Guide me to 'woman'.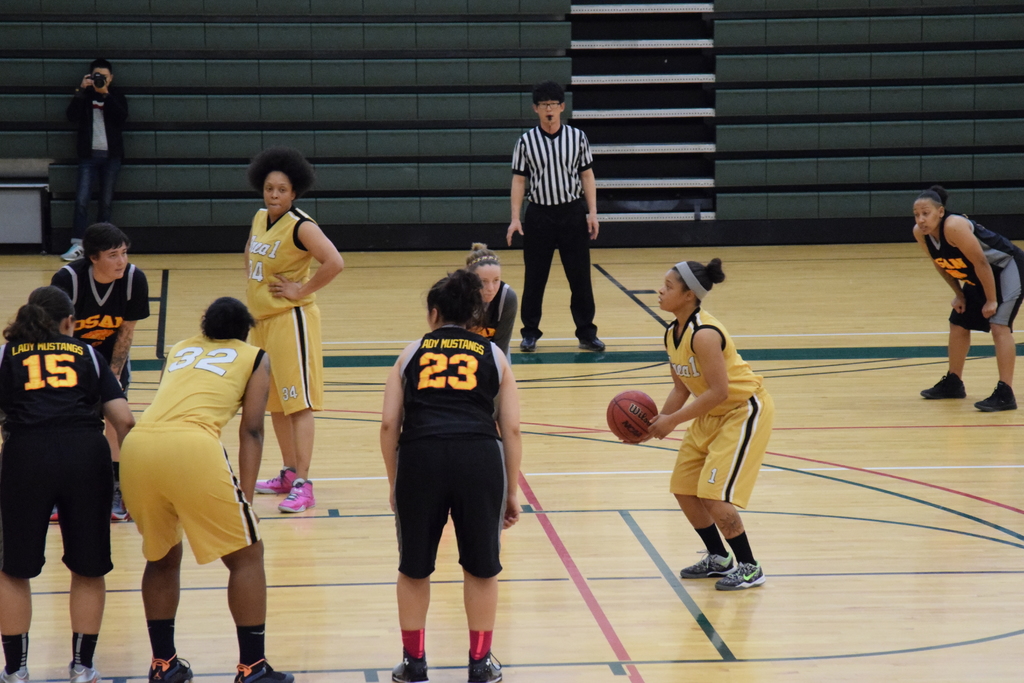
Guidance: l=245, t=147, r=344, b=513.
